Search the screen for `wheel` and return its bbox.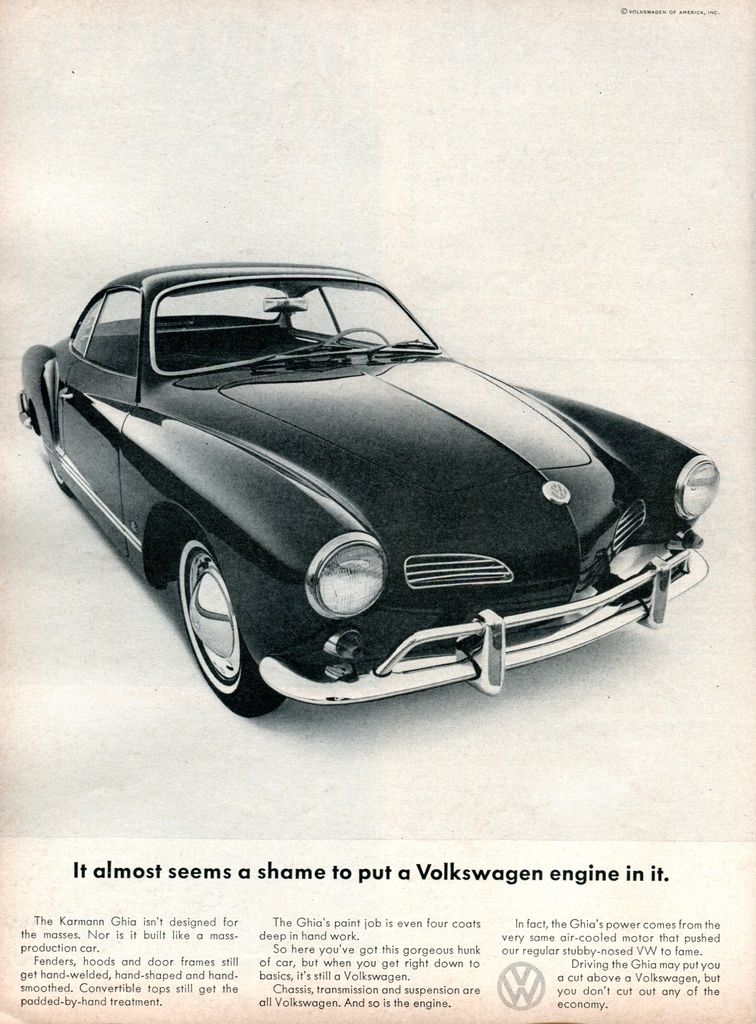
Found: x1=325 y1=325 x2=388 y2=349.
